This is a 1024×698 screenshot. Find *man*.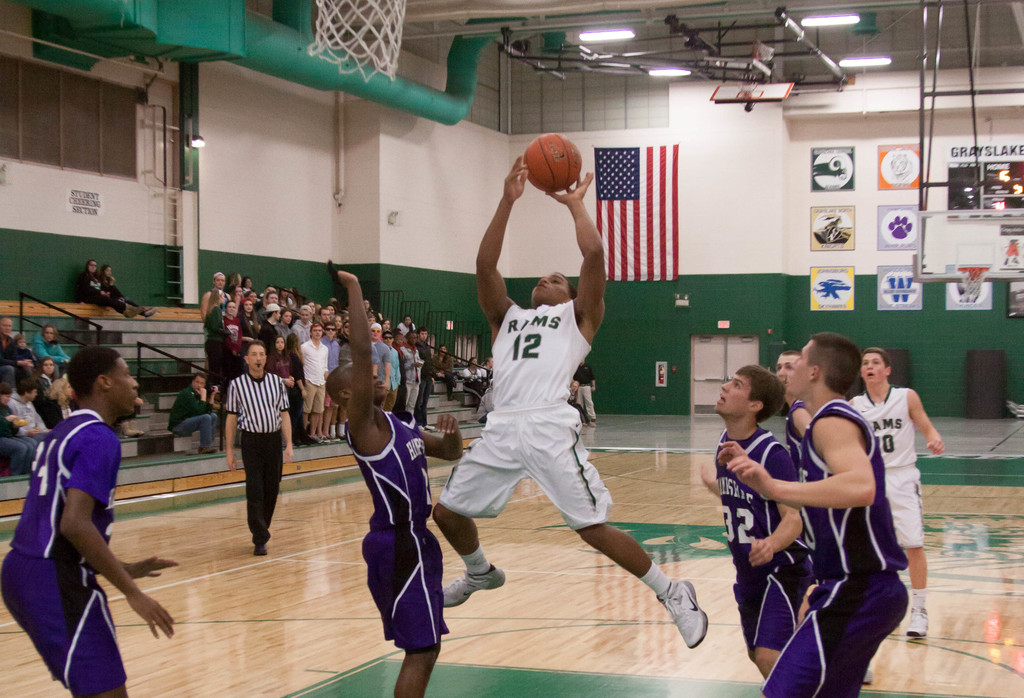
Bounding box: 847, 349, 942, 634.
